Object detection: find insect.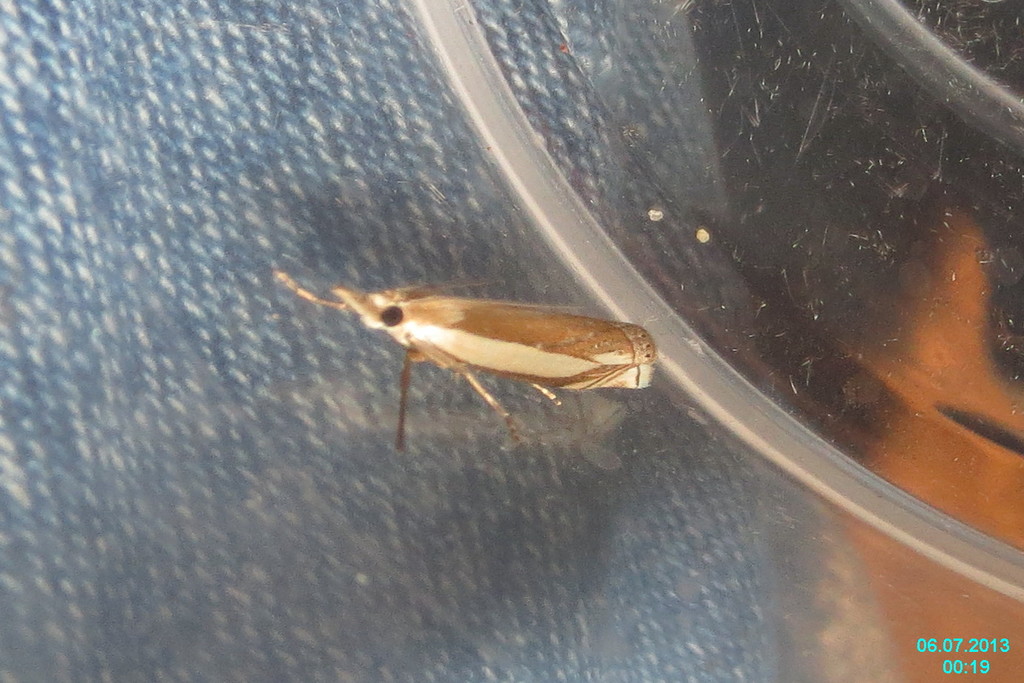
[x1=267, y1=270, x2=660, y2=455].
